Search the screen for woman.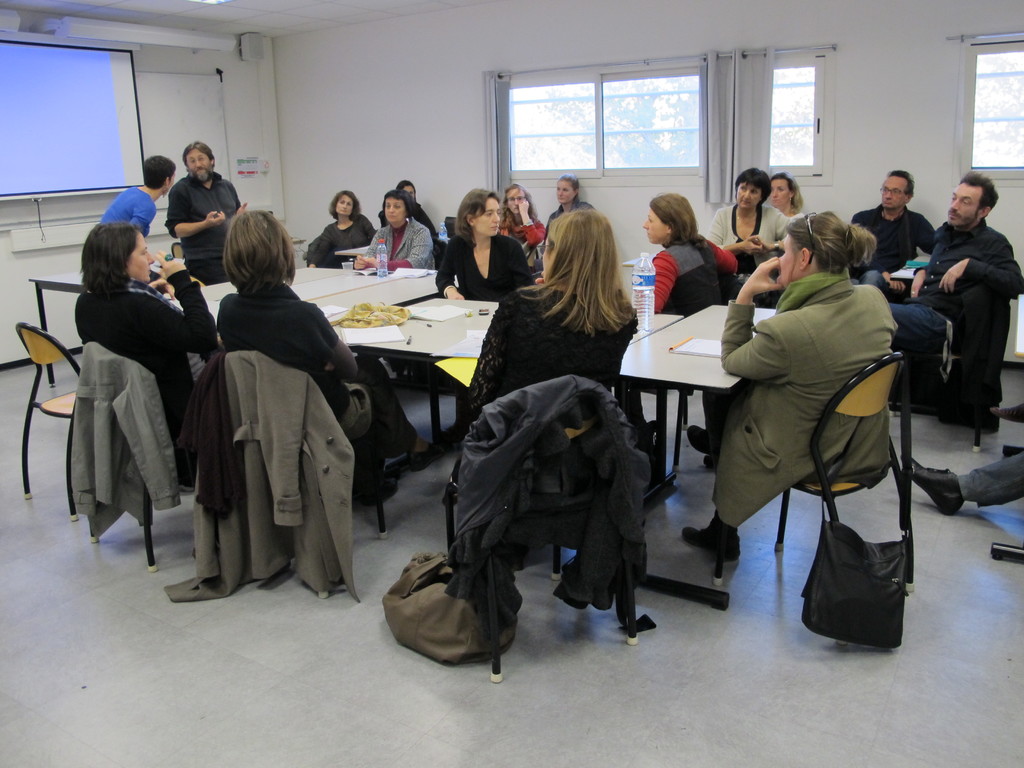
Found at Rect(376, 177, 435, 236).
